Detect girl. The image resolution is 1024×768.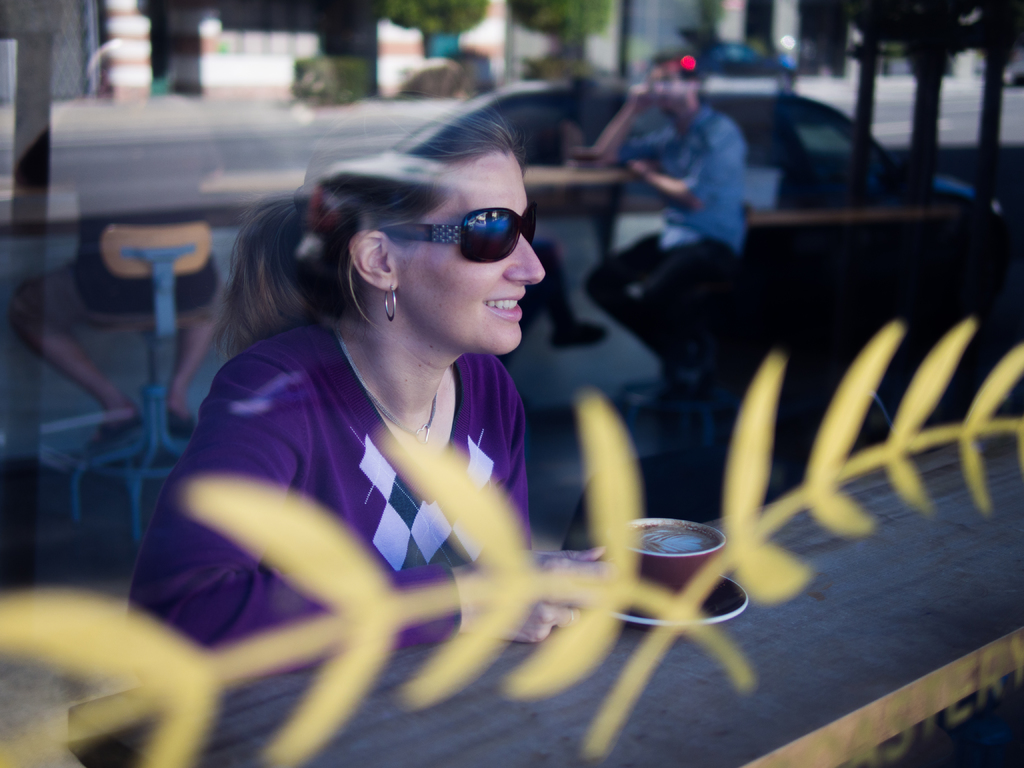
box=[103, 102, 634, 671].
